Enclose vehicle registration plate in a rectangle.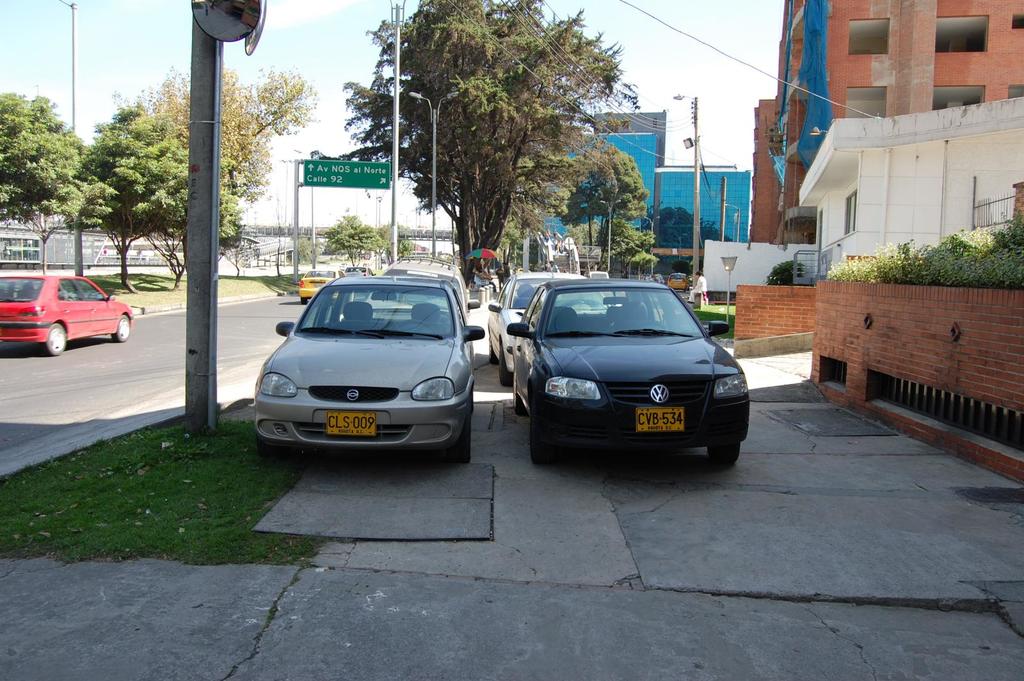
box=[325, 410, 378, 437].
